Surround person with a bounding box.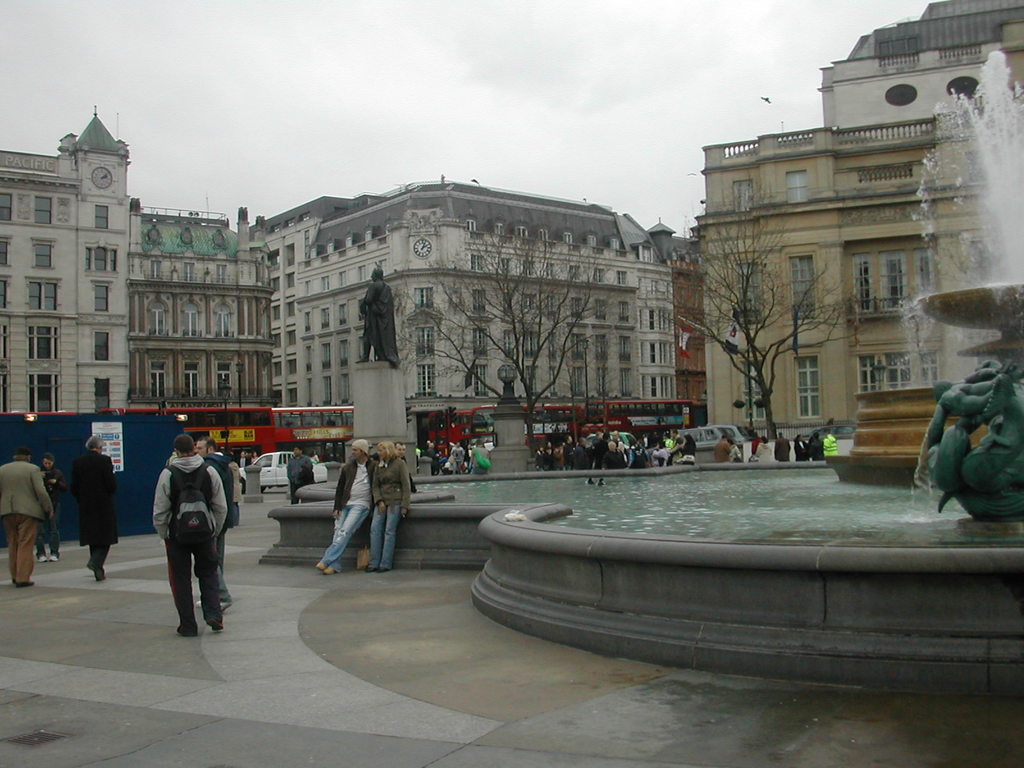
bbox=(196, 435, 231, 609).
